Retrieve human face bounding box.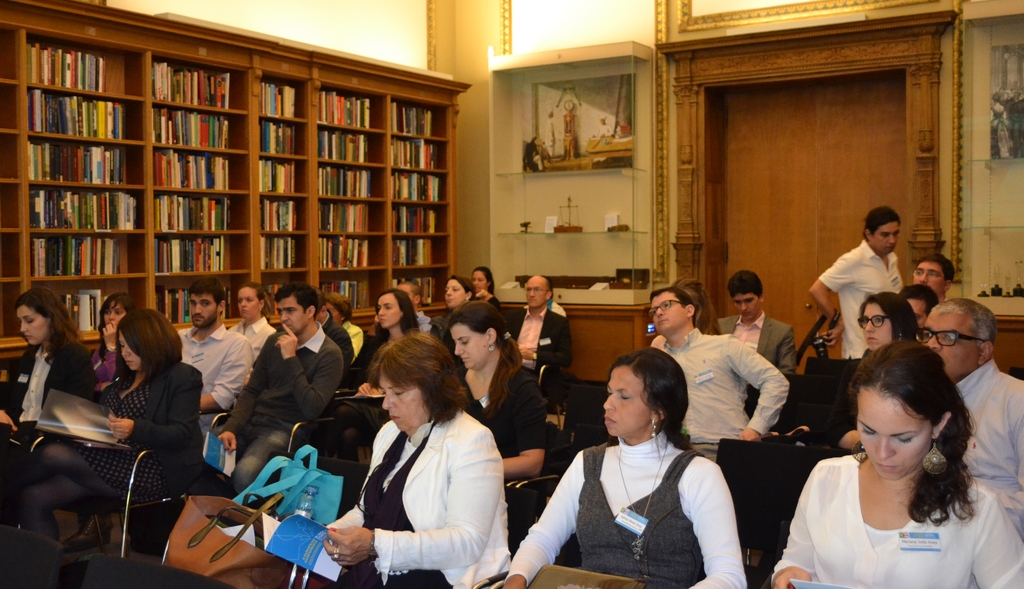
Bounding box: (x1=378, y1=373, x2=431, y2=440).
